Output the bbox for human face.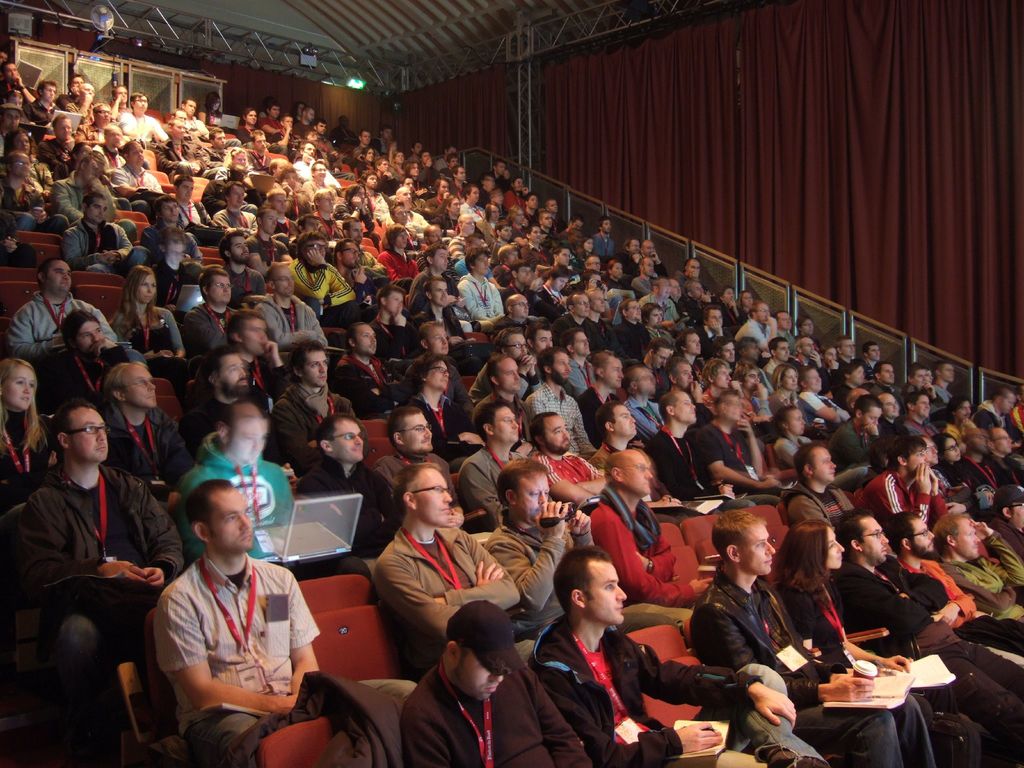
detection(724, 345, 733, 362).
